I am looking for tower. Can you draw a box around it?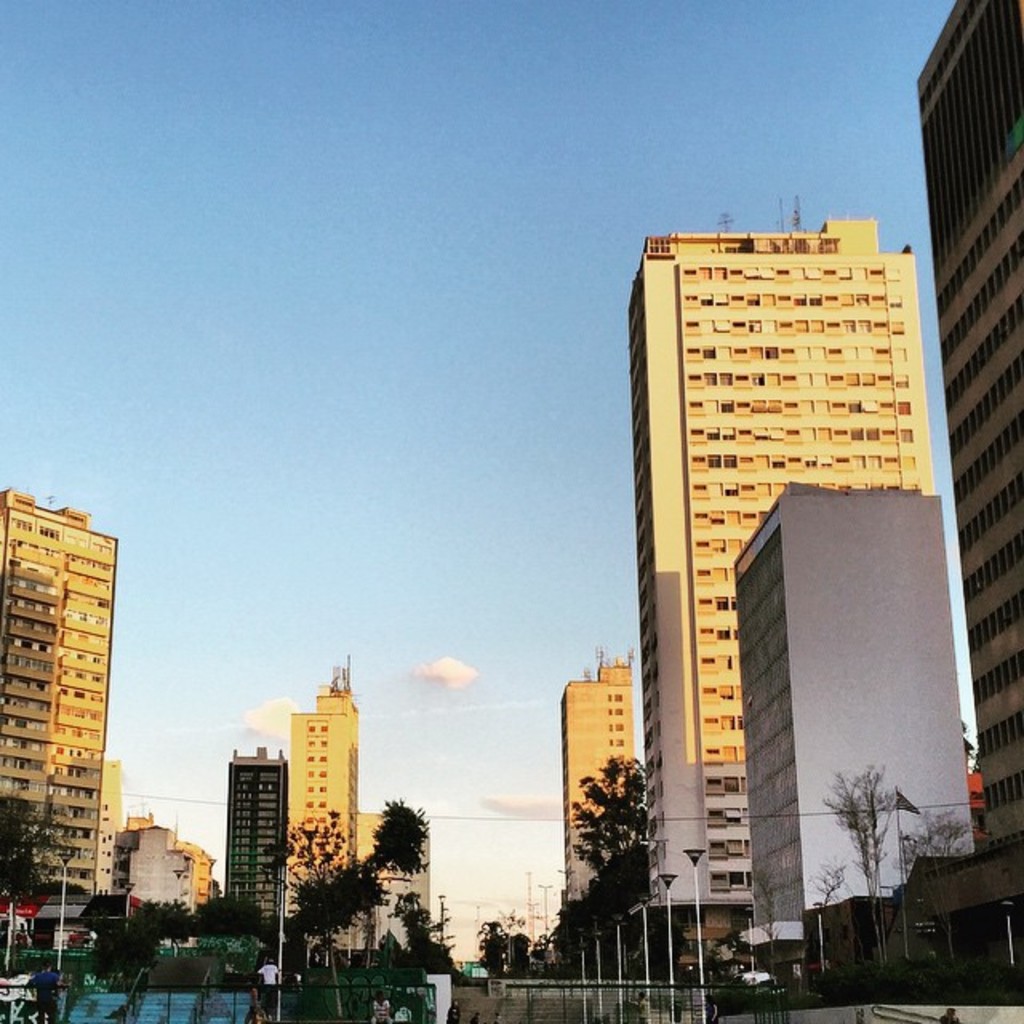
Sure, the bounding box is 189:837:222:918.
